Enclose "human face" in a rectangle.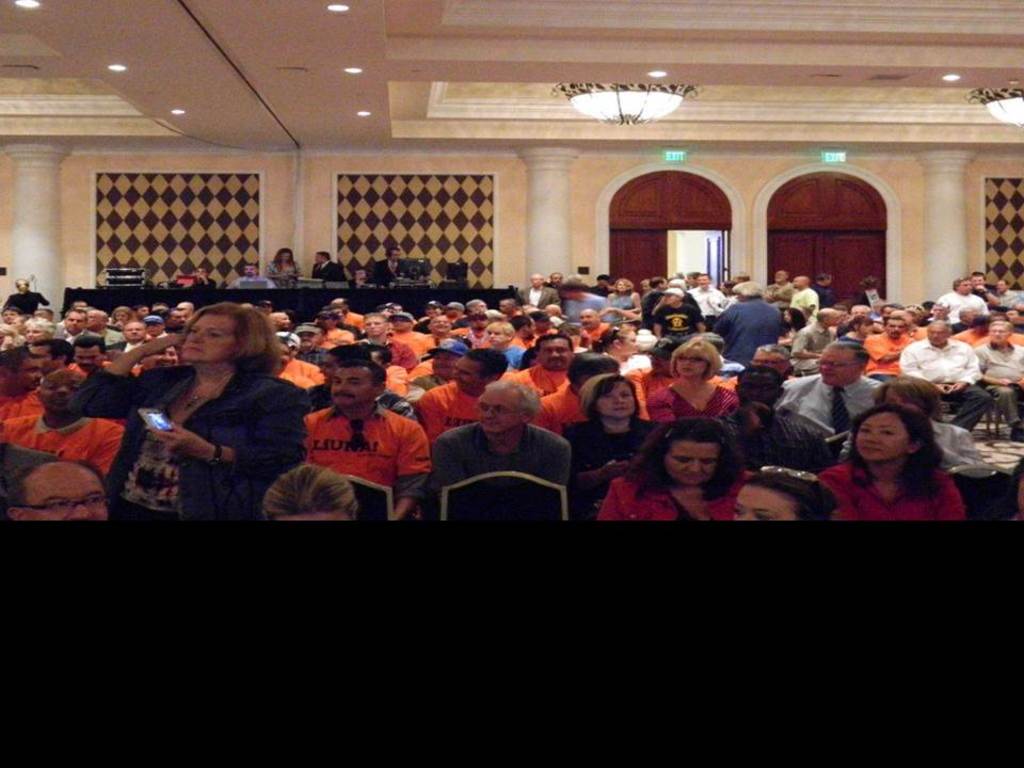
crop(732, 481, 797, 521).
